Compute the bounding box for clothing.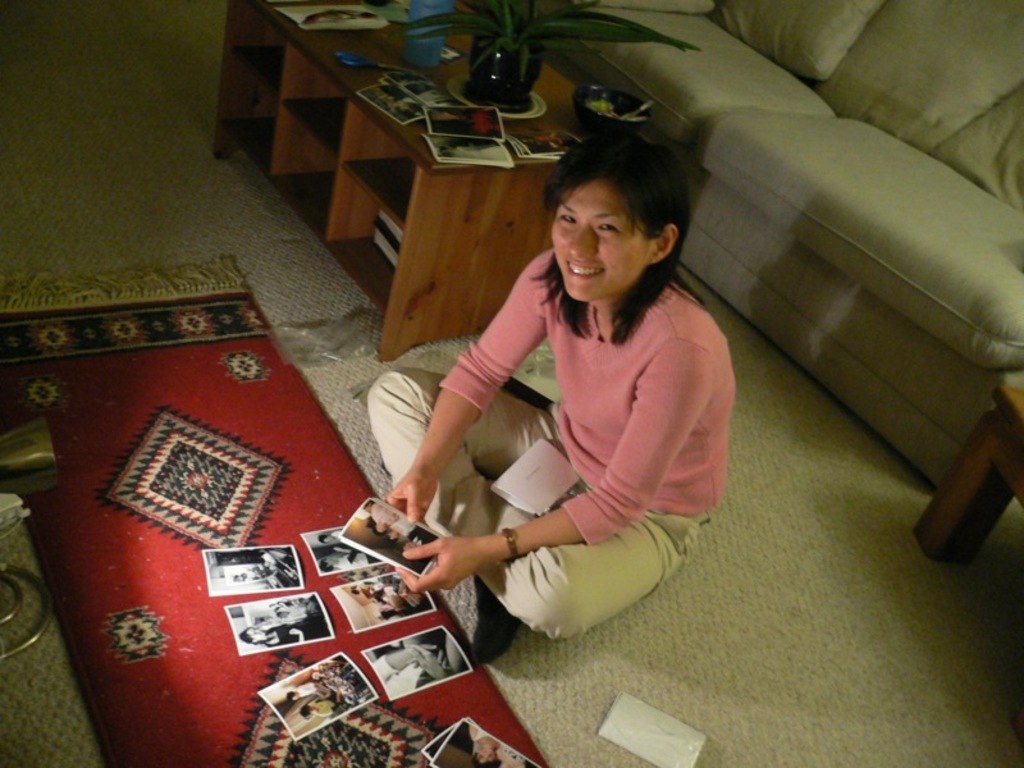
(266,613,329,646).
